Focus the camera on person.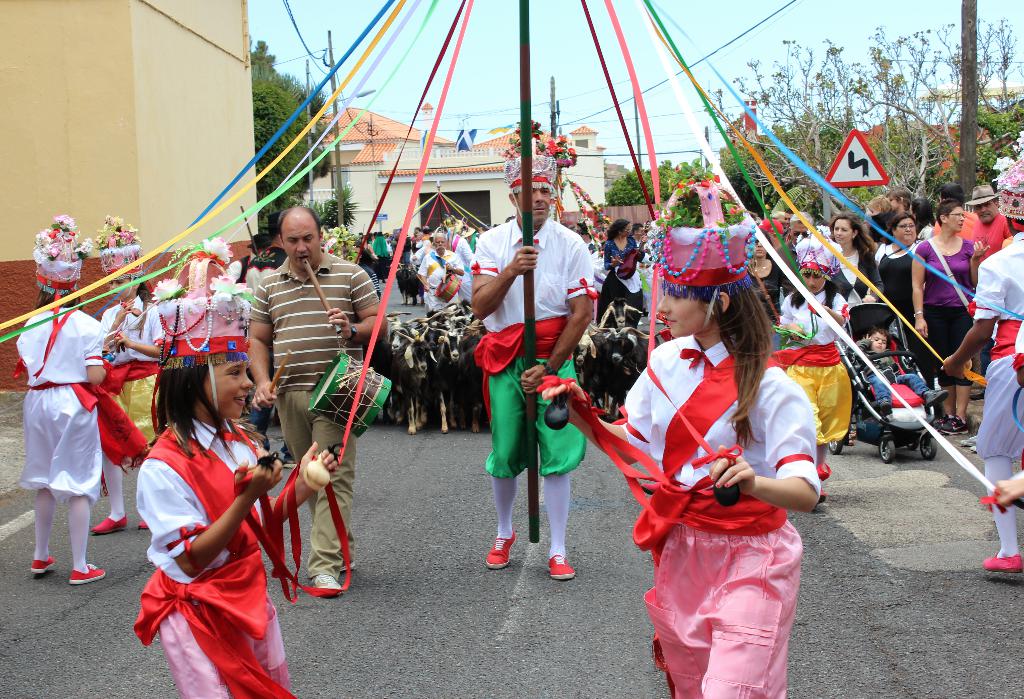
Focus region: (95, 216, 164, 535).
